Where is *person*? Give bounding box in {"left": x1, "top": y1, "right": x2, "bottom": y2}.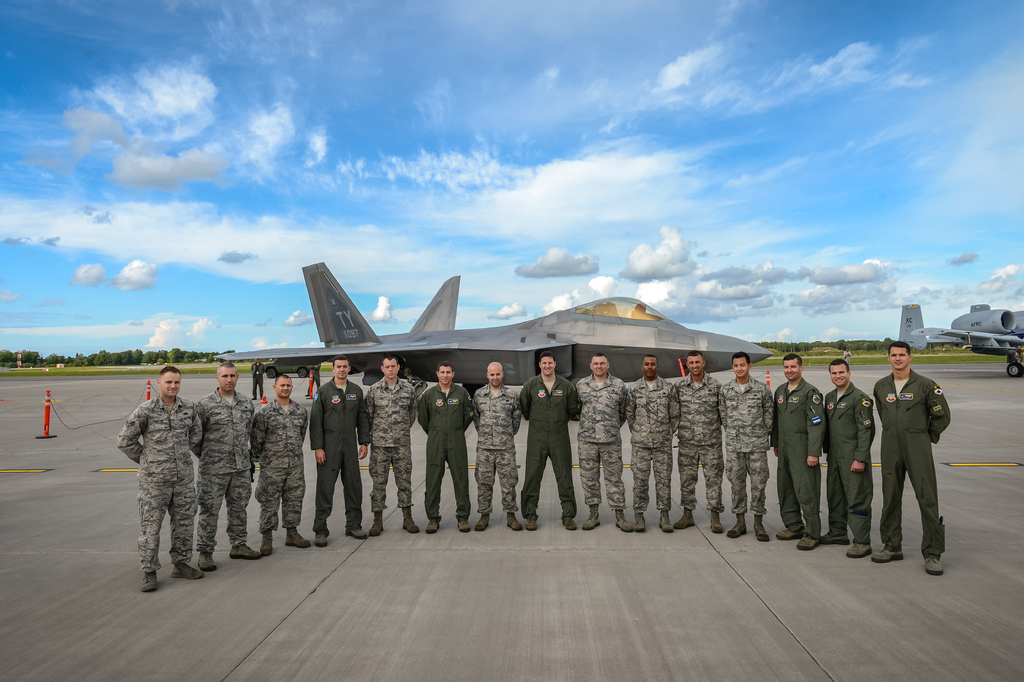
{"left": 845, "top": 337, "right": 955, "bottom": 592}.
